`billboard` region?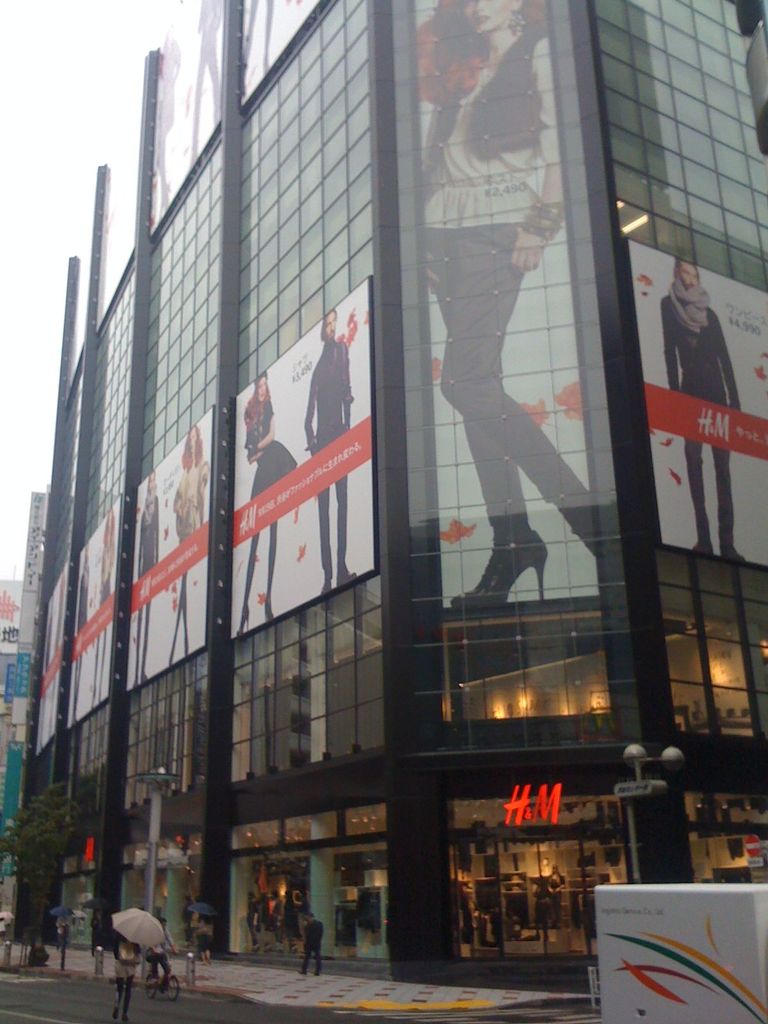
<region>127, 409, 213, 692</region>
